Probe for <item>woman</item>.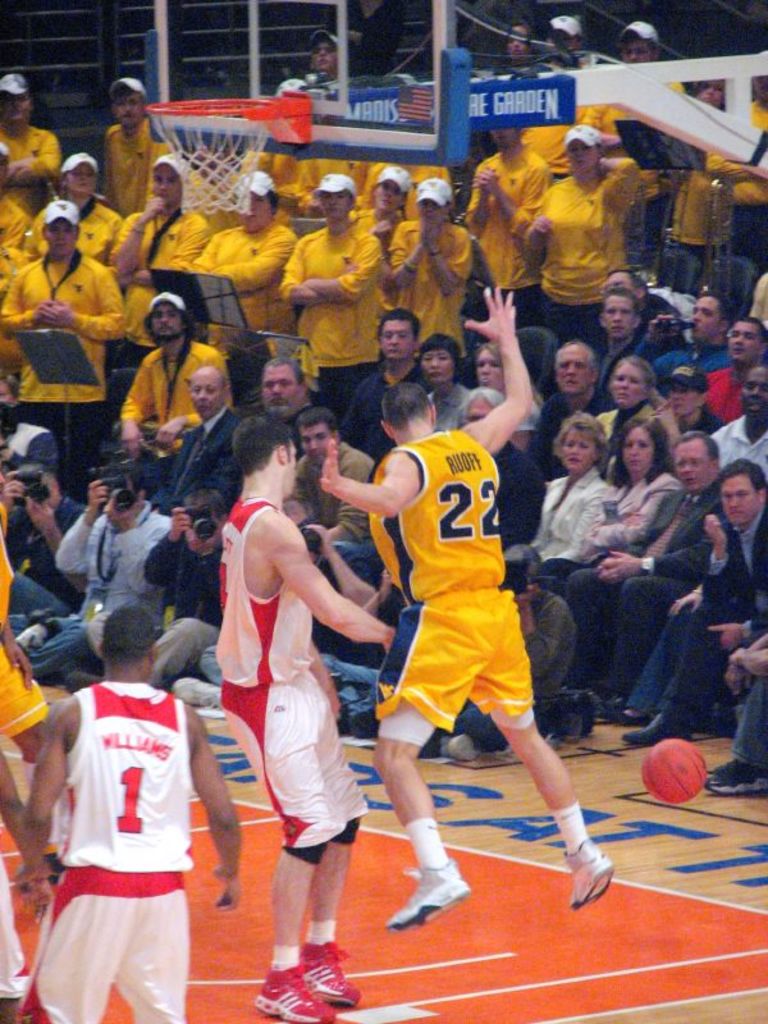
Probe result: 593/361/663/451.
